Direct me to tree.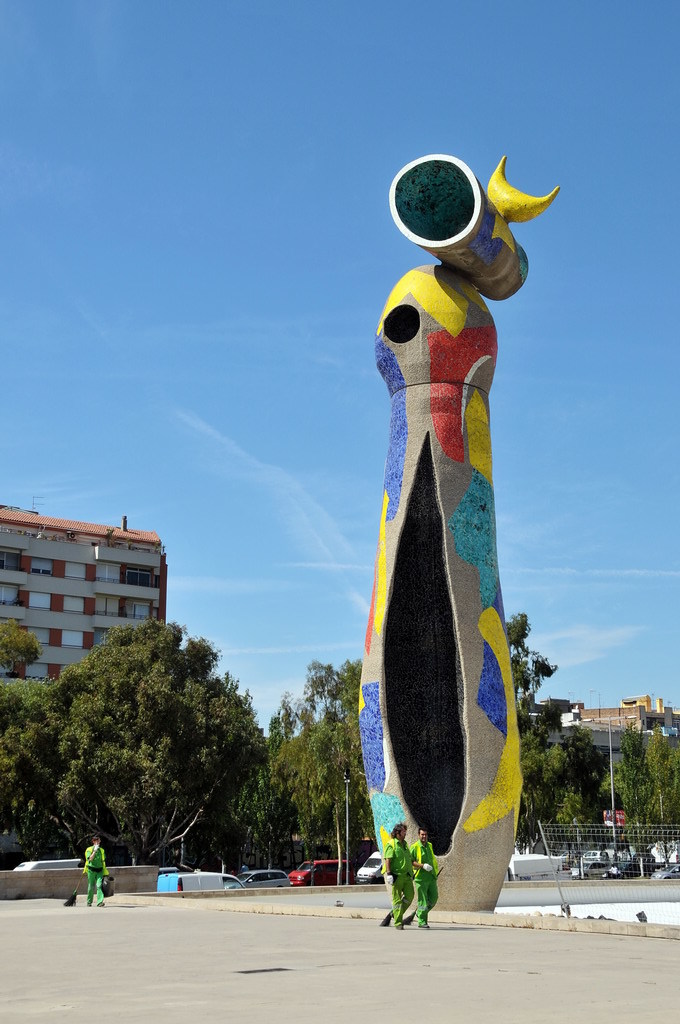
Direction: box(26, 625, 275, 853).
